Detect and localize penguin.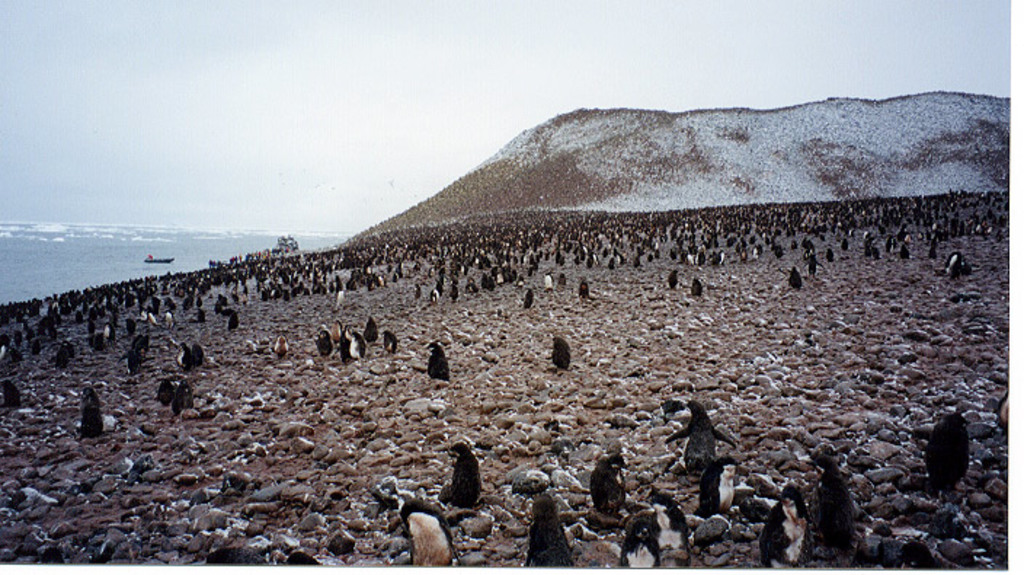
Localized at <box>425,341,449,378</box>.
